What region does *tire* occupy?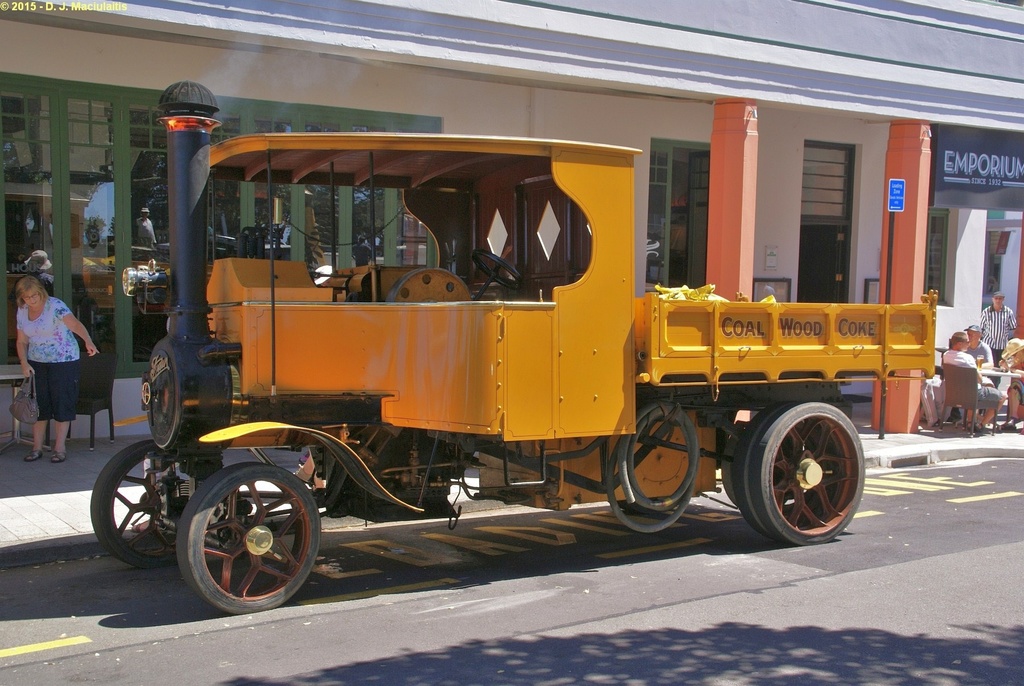
(177,464,321,614).
